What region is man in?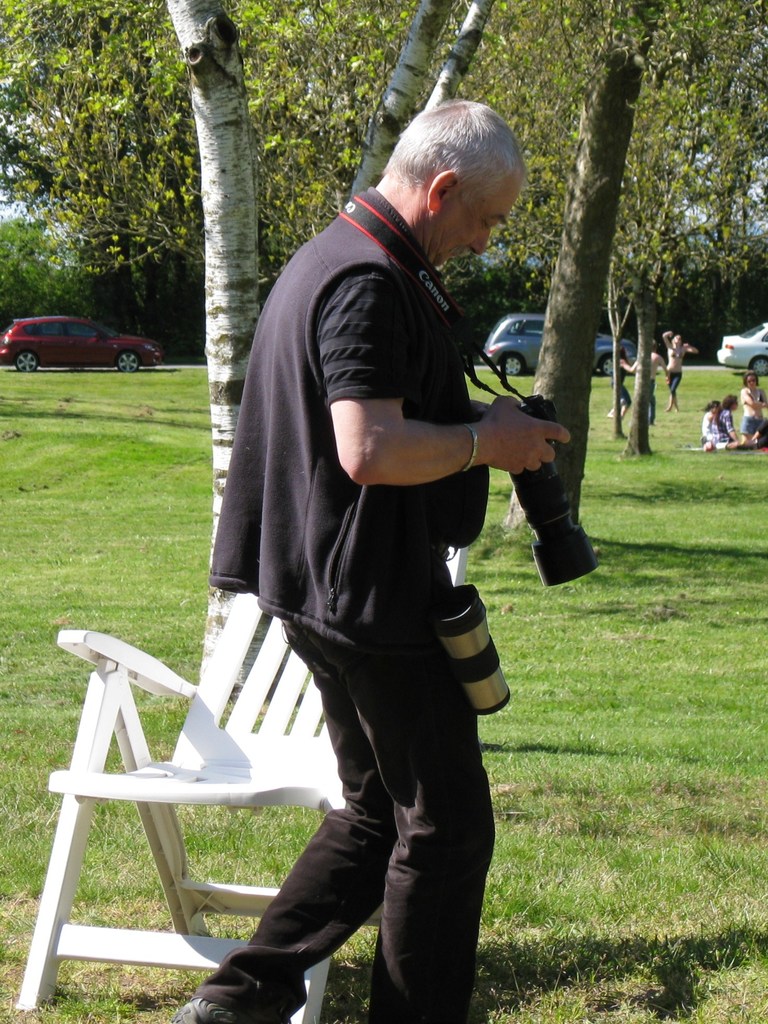
(left=198, top=85, right=564, bottom=991).
